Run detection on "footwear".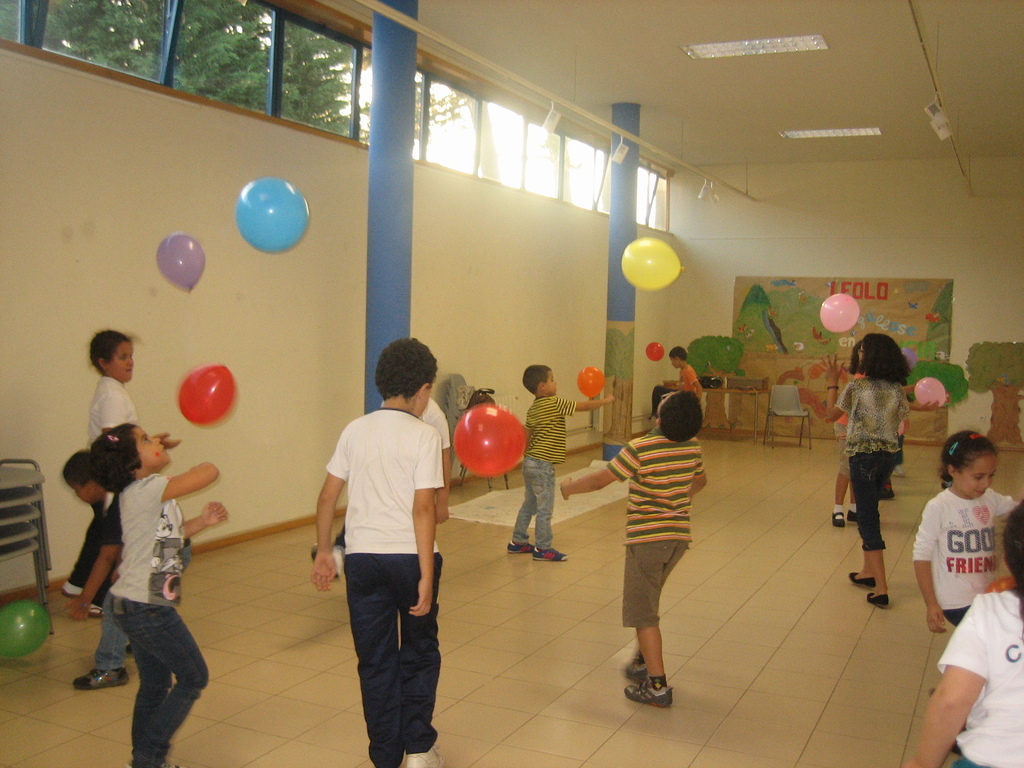
Result: (left=505, top=540, right=535, bottom=556).
